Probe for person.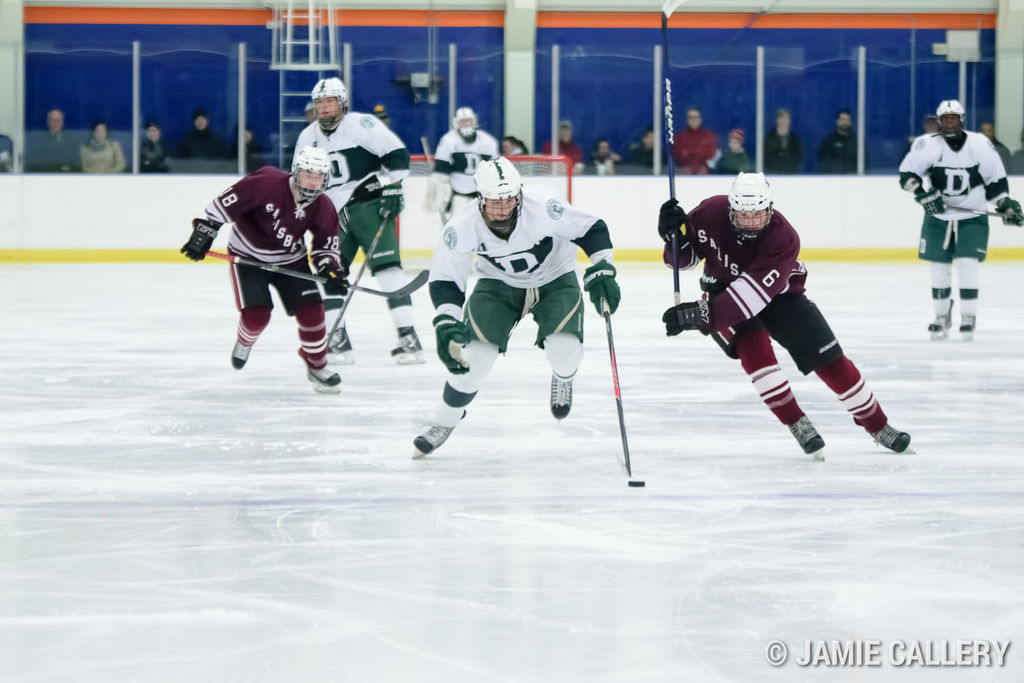
Probe result: 538,119,584,190.
